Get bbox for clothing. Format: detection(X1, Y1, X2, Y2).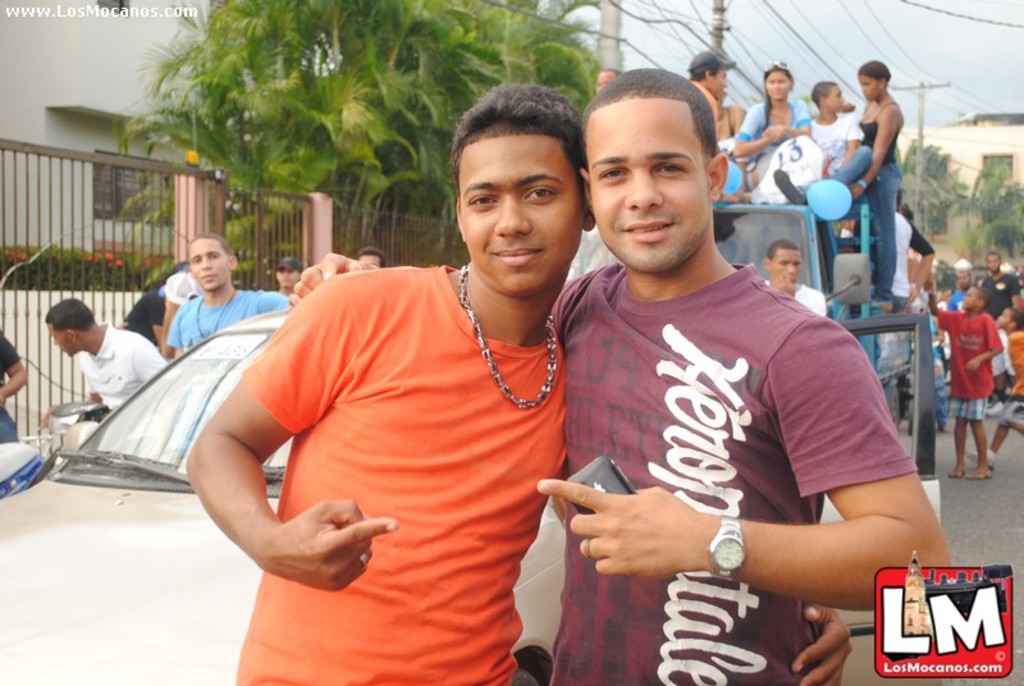
detection(554, 256, 928, 685).
